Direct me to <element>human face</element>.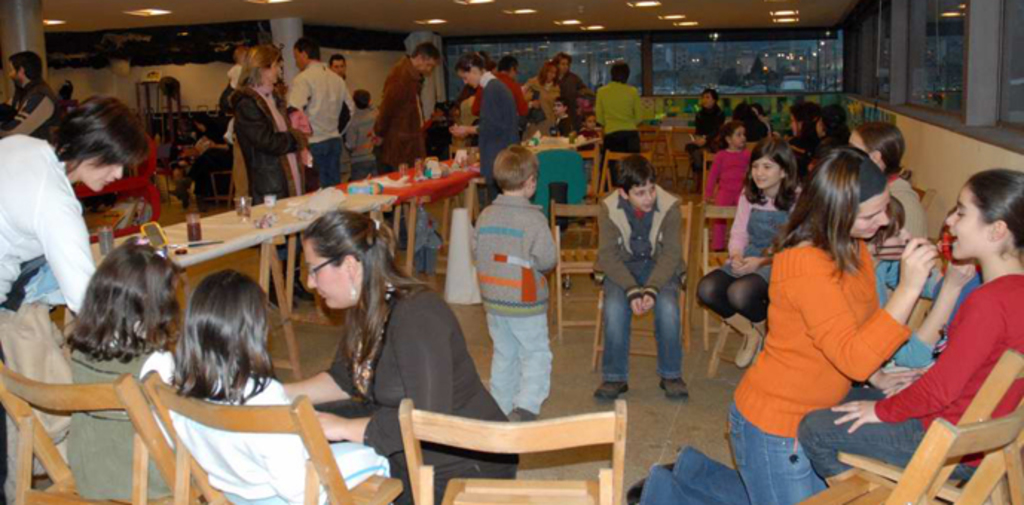
Direction: detection(730, 123, 745, 150).
